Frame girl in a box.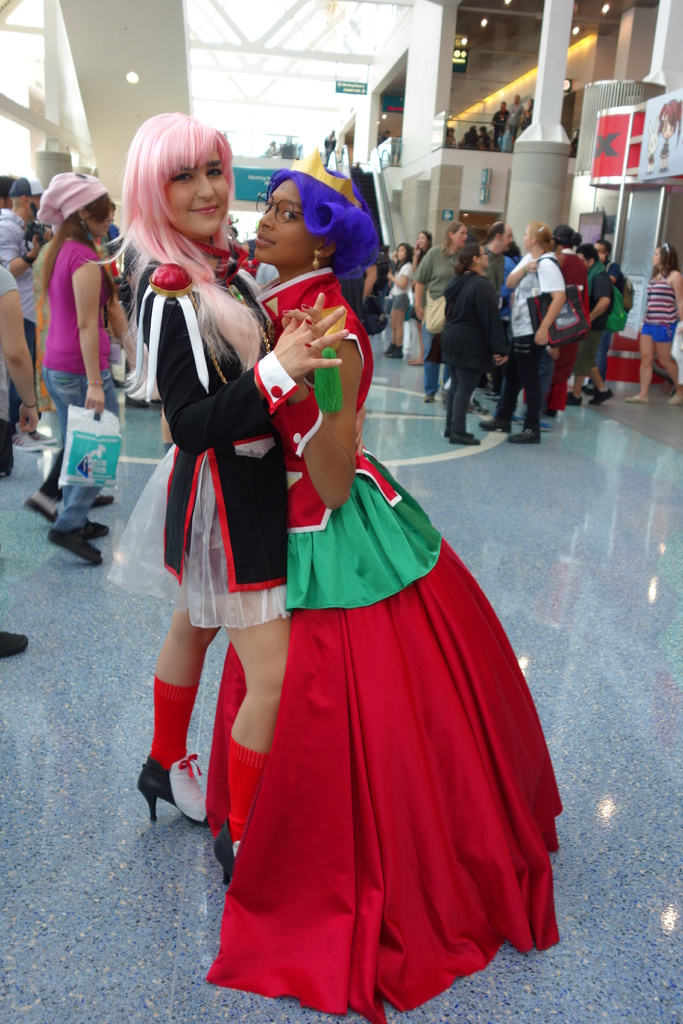
[203, 146, 559, 1023].
